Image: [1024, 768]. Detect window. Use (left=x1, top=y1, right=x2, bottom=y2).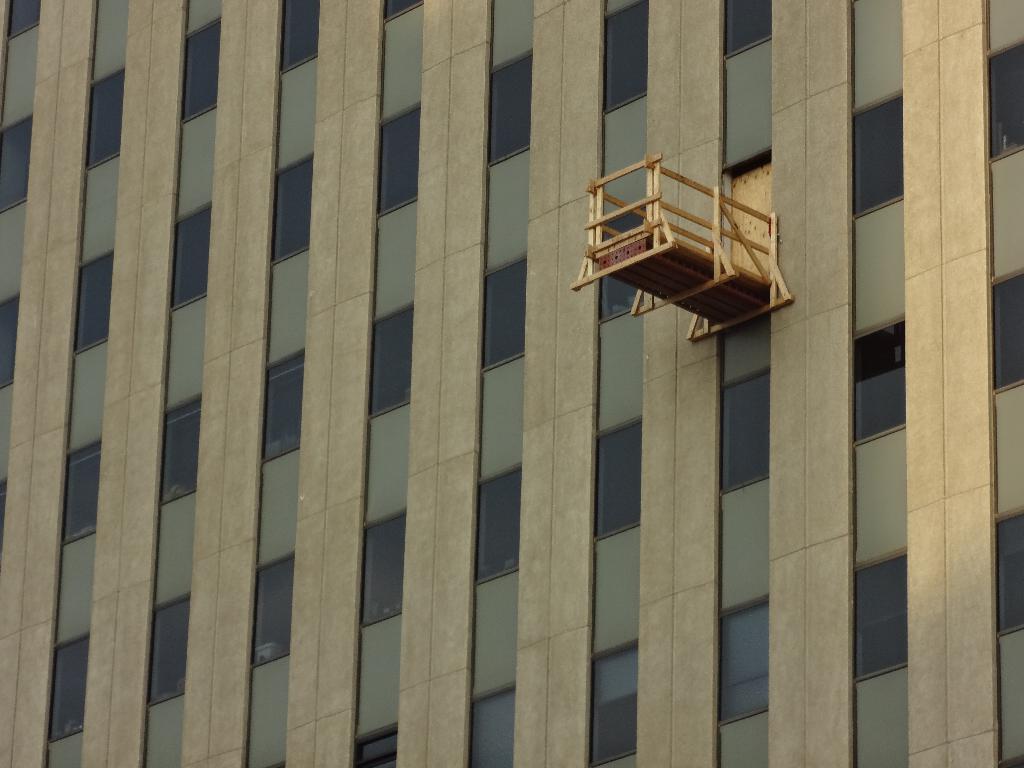
(left=854, top=309, right=906, bottom=445).
